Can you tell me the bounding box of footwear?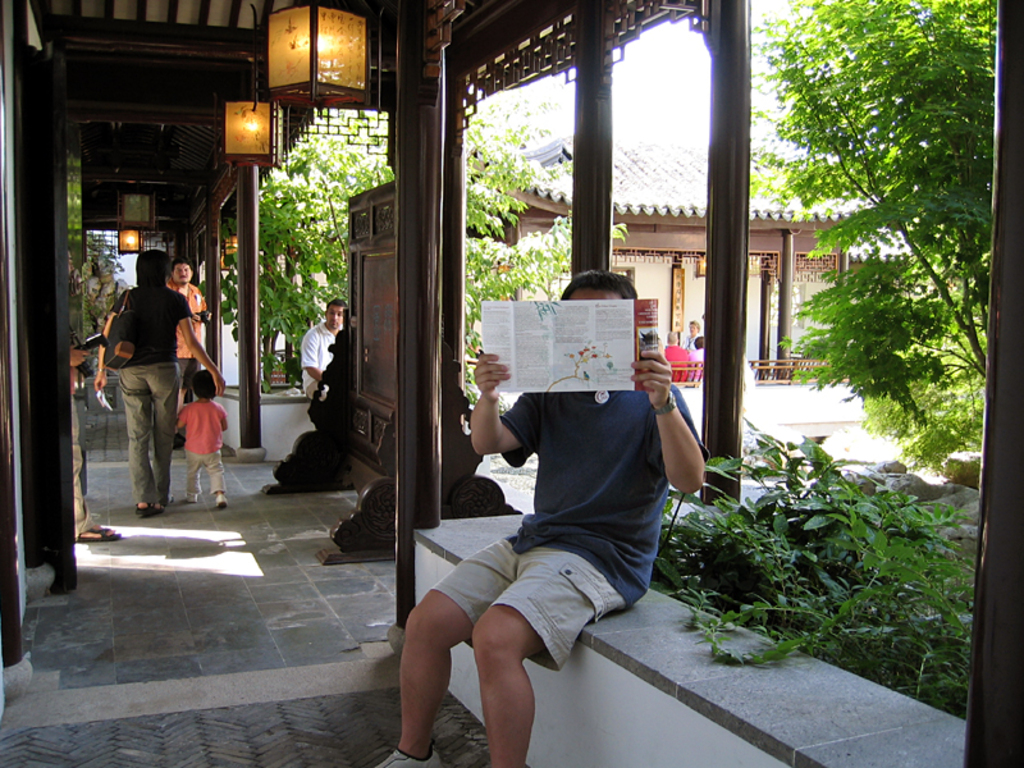
(x1=77, y1=530, x2=99, y2=543).
